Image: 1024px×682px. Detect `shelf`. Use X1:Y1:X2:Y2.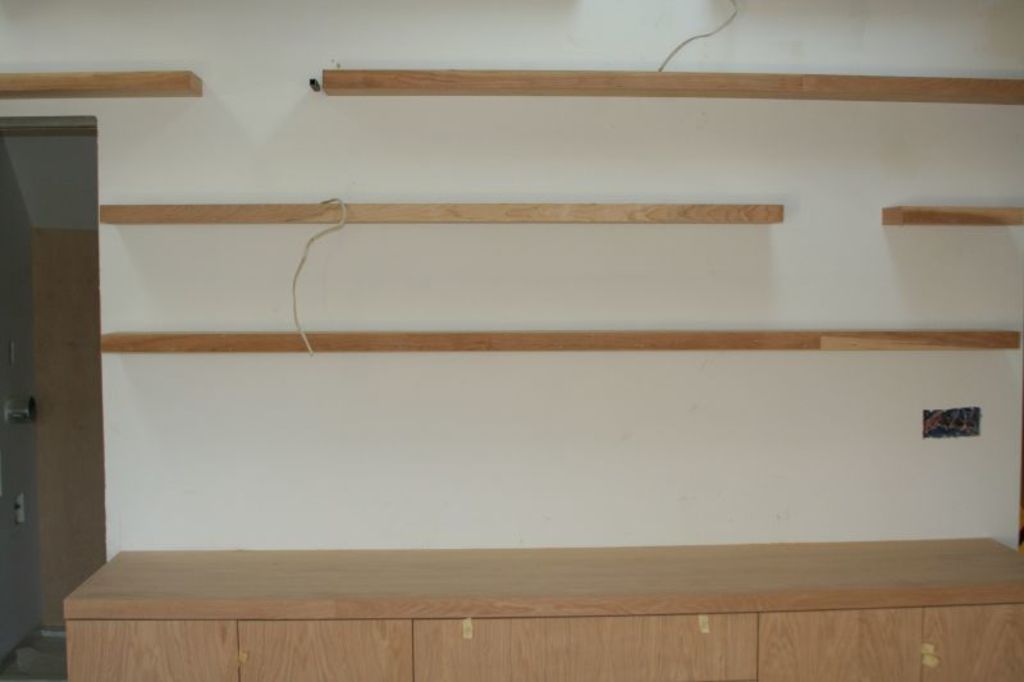
100:196:786:232.
